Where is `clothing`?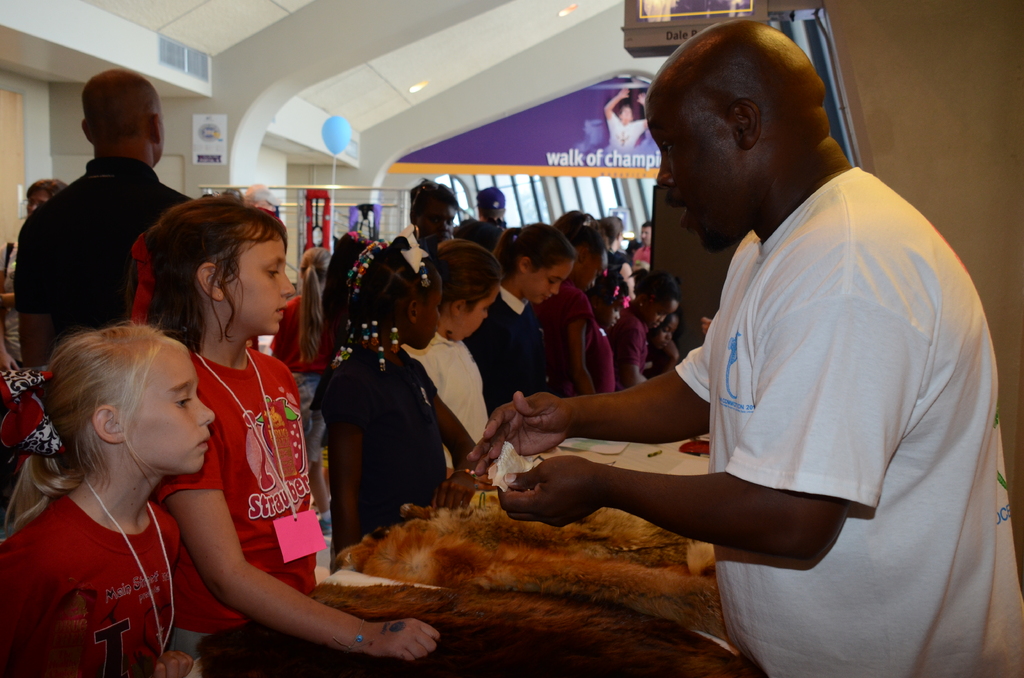
463:288:552:411.
